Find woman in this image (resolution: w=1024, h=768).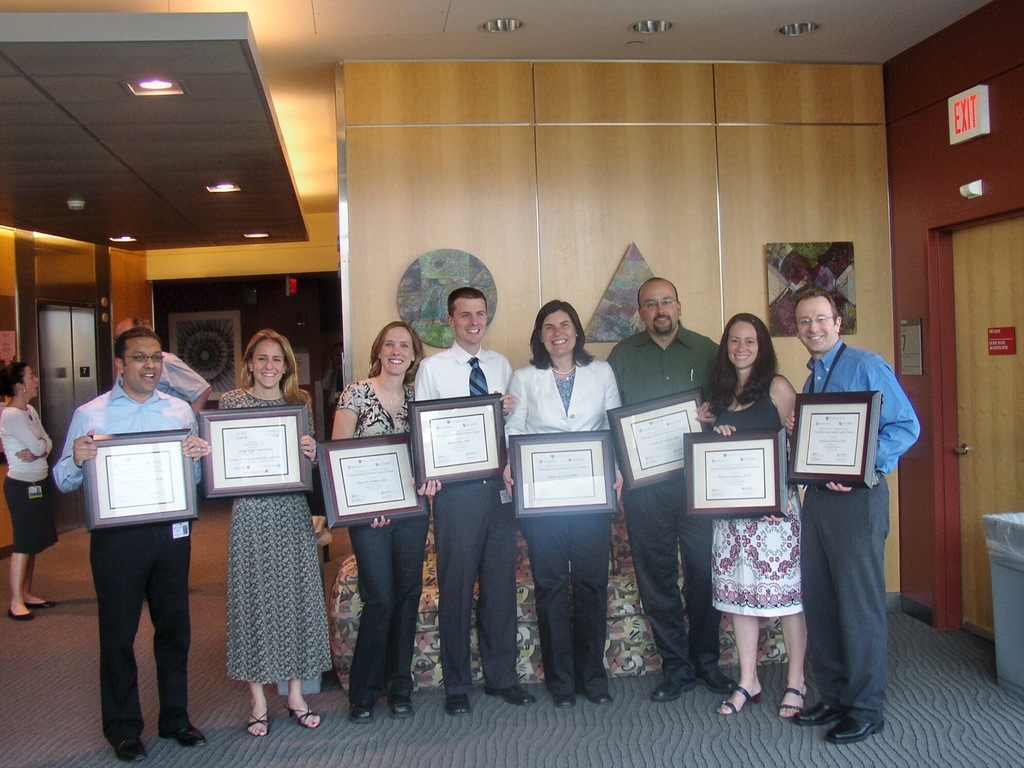
crop(508, 294, 624, 663).
